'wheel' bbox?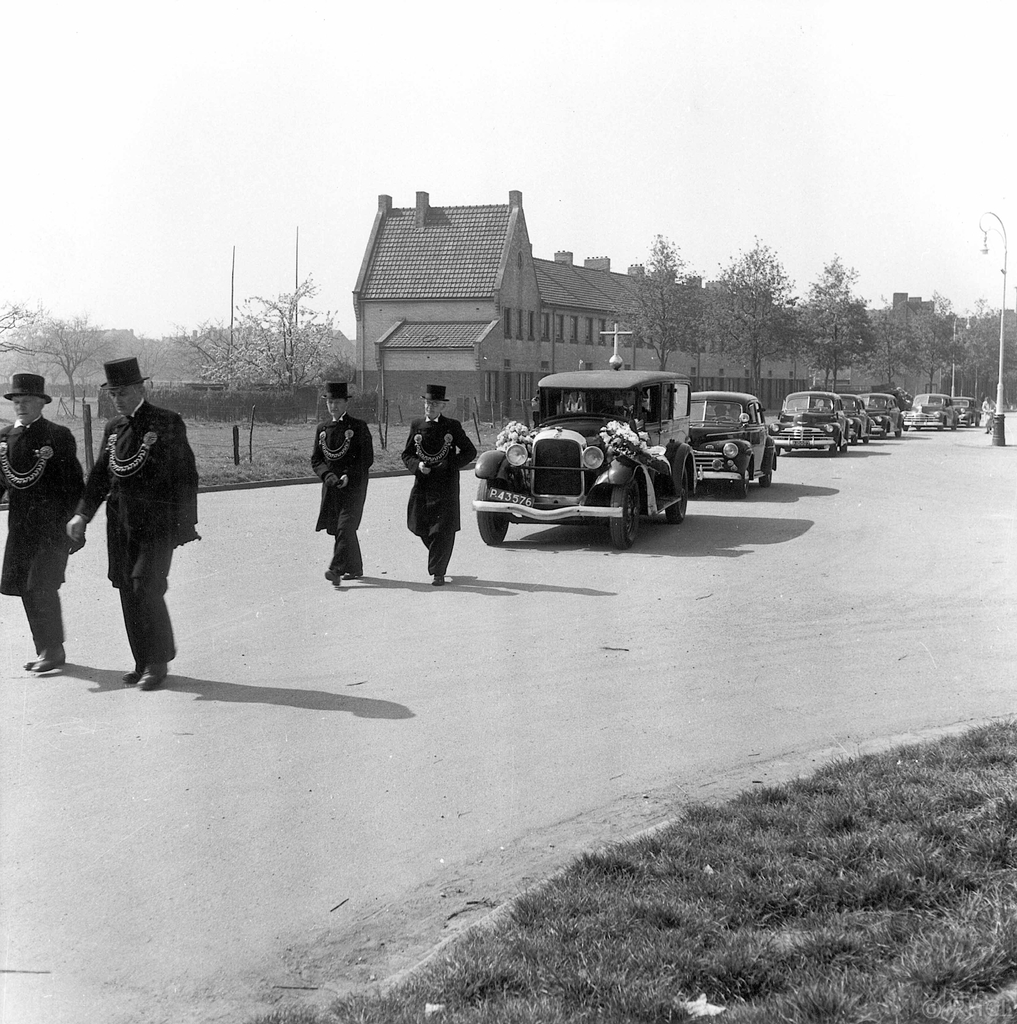
Rect(935, 425, 945, 430)
